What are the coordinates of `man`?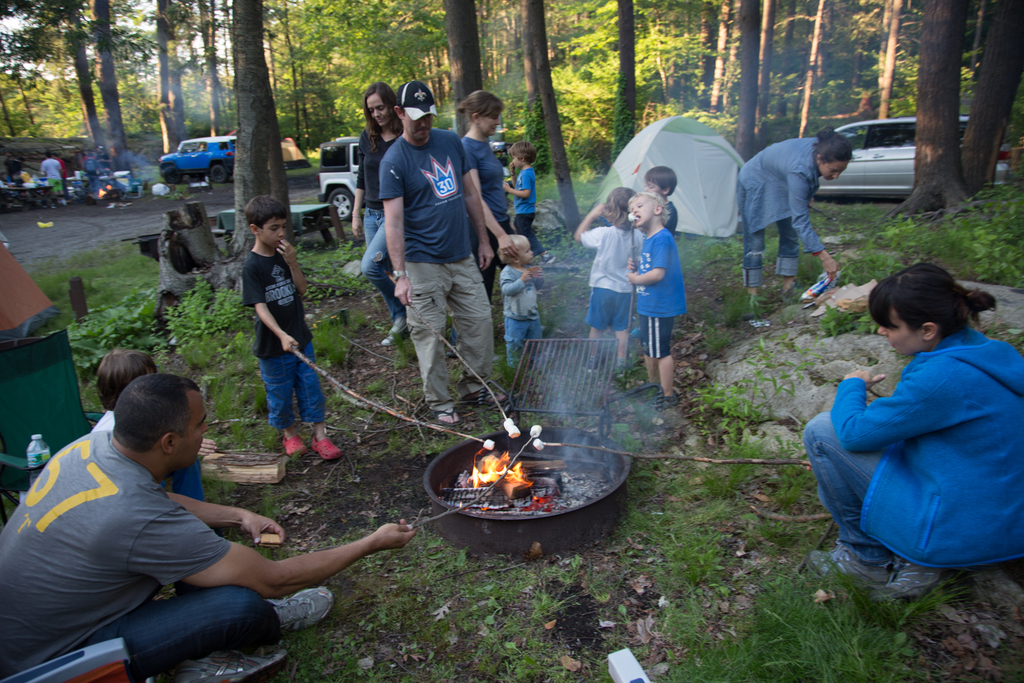
l=42, t=152, r=69, b=198.
